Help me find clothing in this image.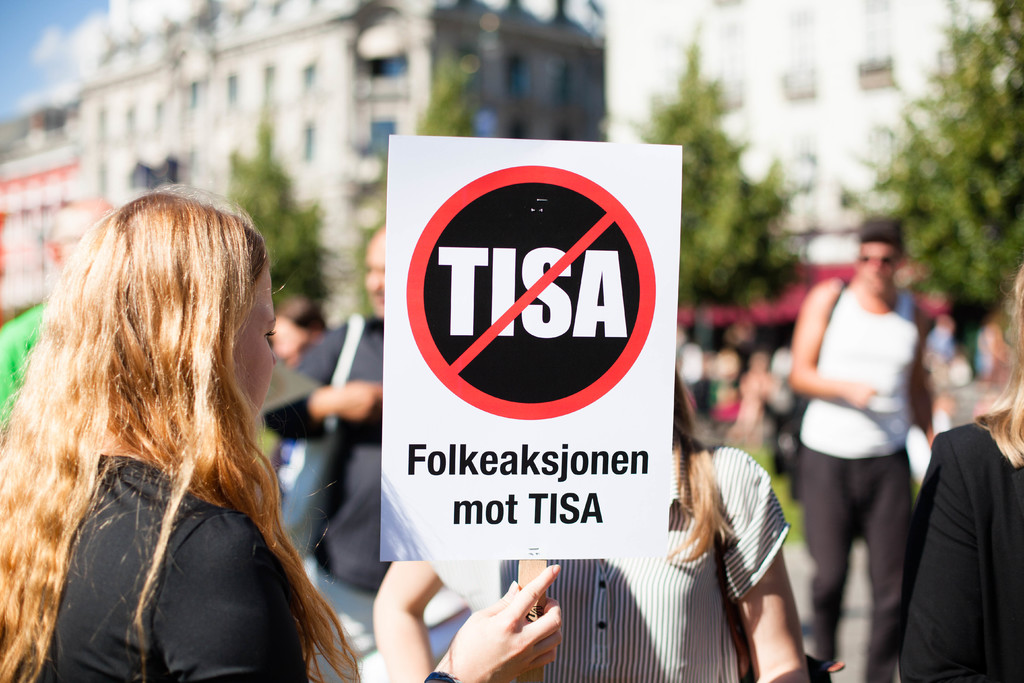
Found it: crop(434, 440, 790, 682).
